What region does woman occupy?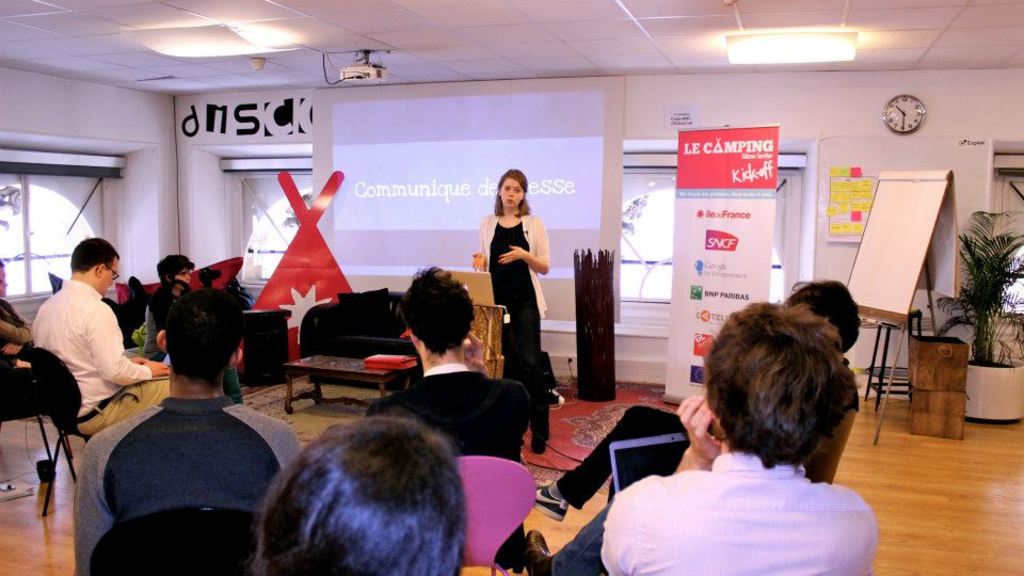
rect(478, 172, 553, 414).
